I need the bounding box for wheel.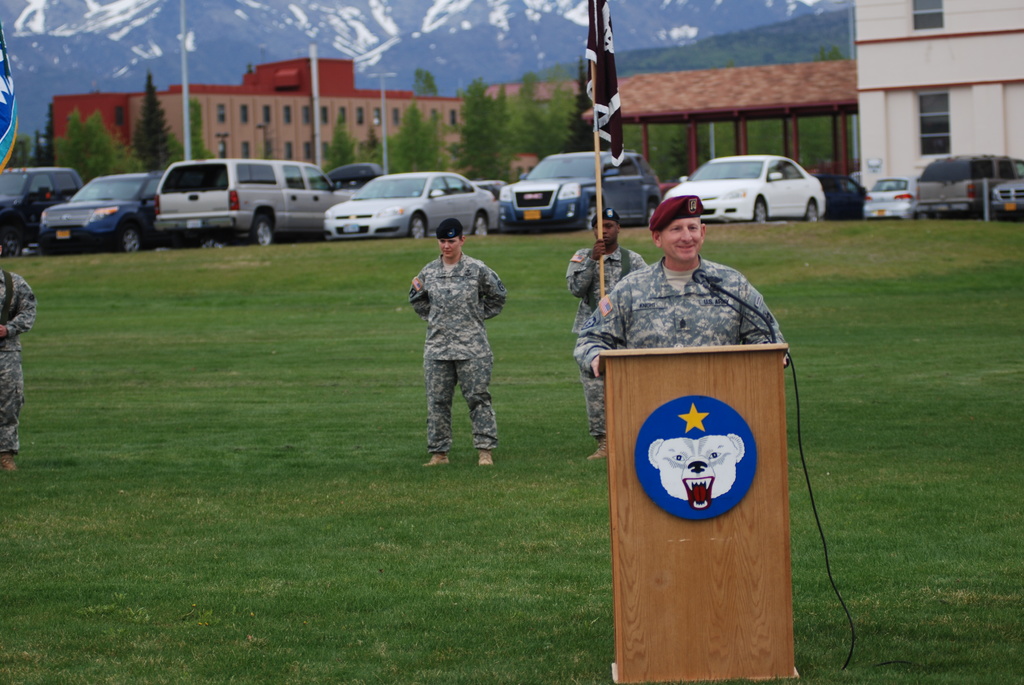
Here it is: pyautogui.locateOnScreen(118, 221, 143, 251).
